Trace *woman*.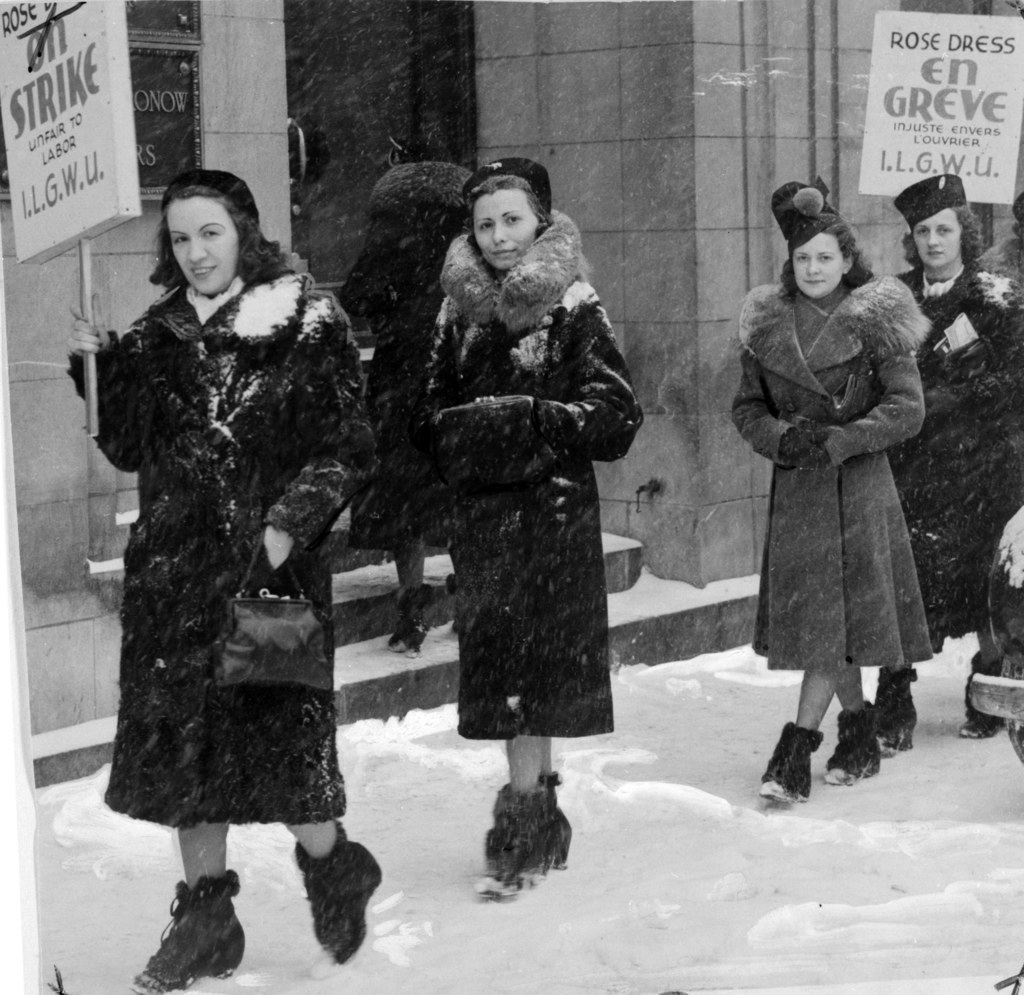
Traced to (left=63, top=166, right=386, bottom=989).
